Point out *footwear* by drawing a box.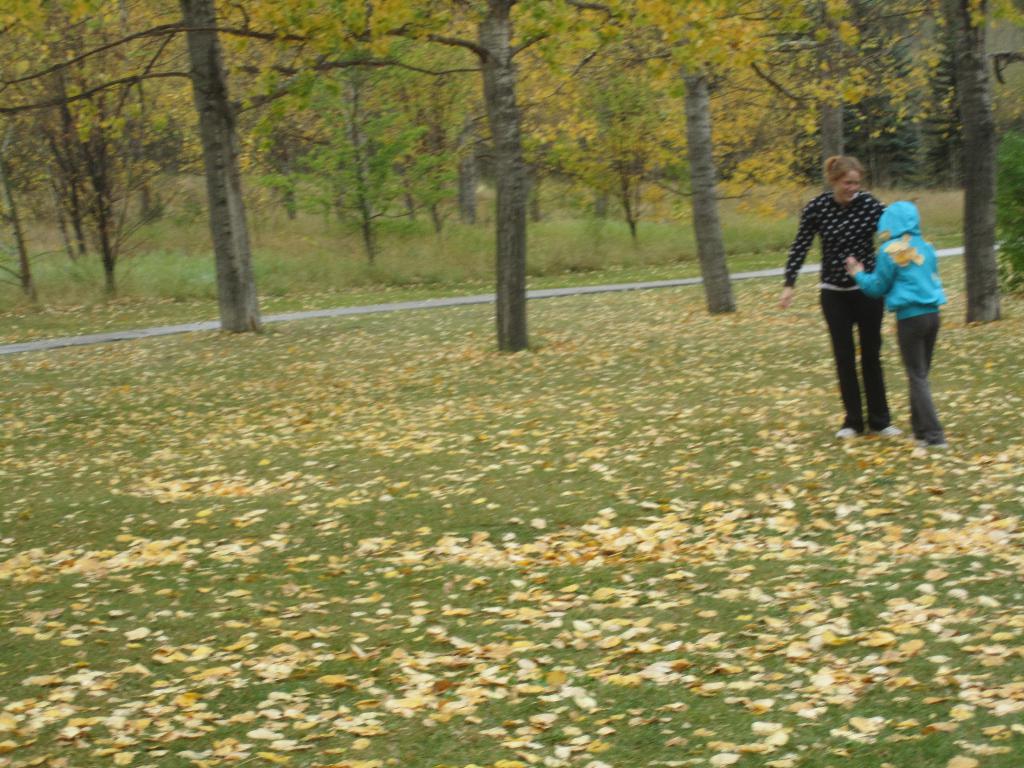
bbox=[909, 438, 925, 447].
